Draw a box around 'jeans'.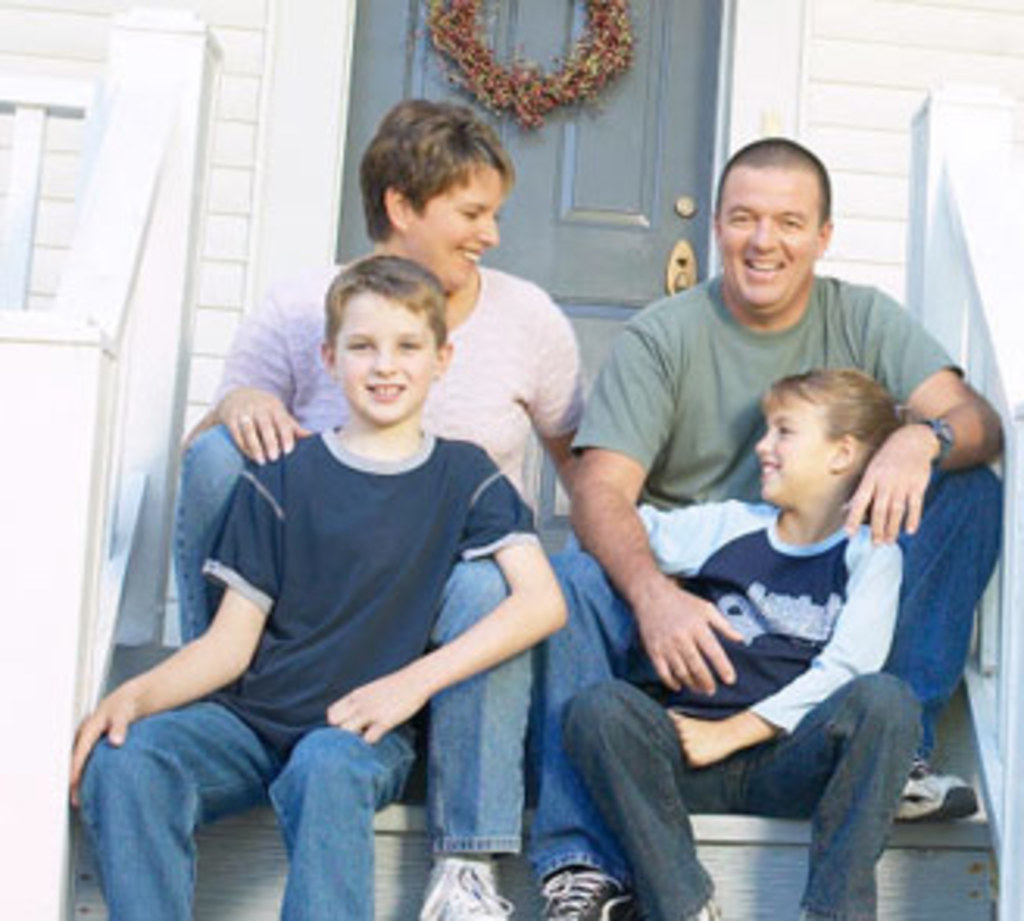
[x1=122, y1=702, x2=465, y2=896].
